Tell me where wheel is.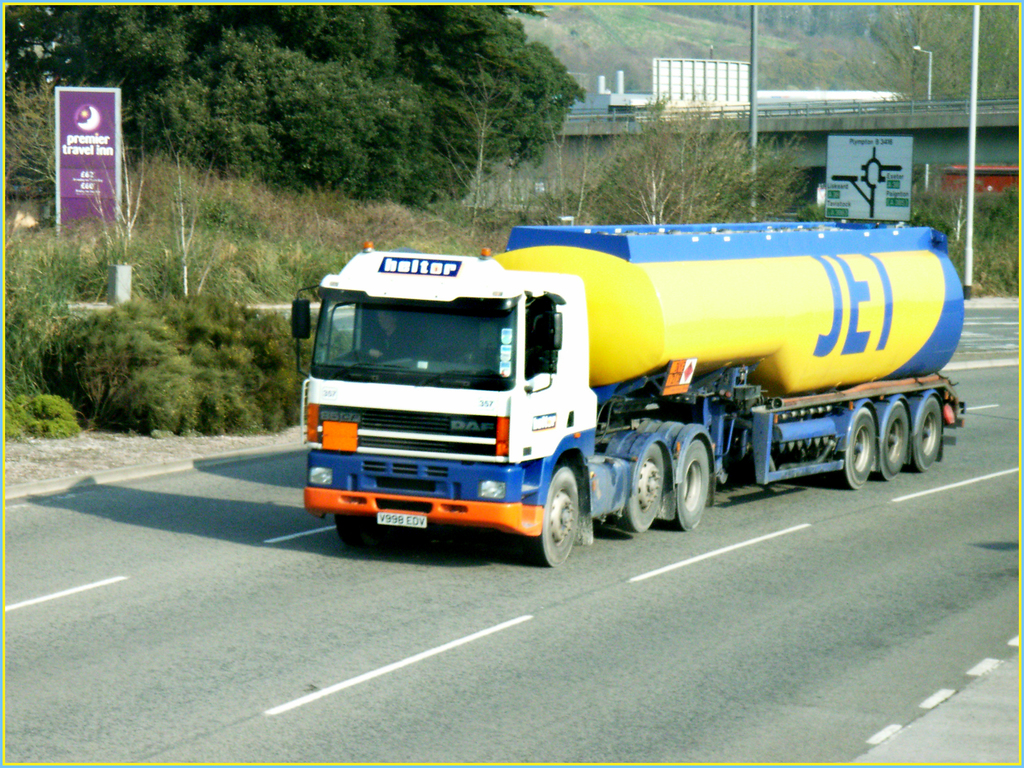
wheel is at (left=875, top=400, right=911, bottom=479).
